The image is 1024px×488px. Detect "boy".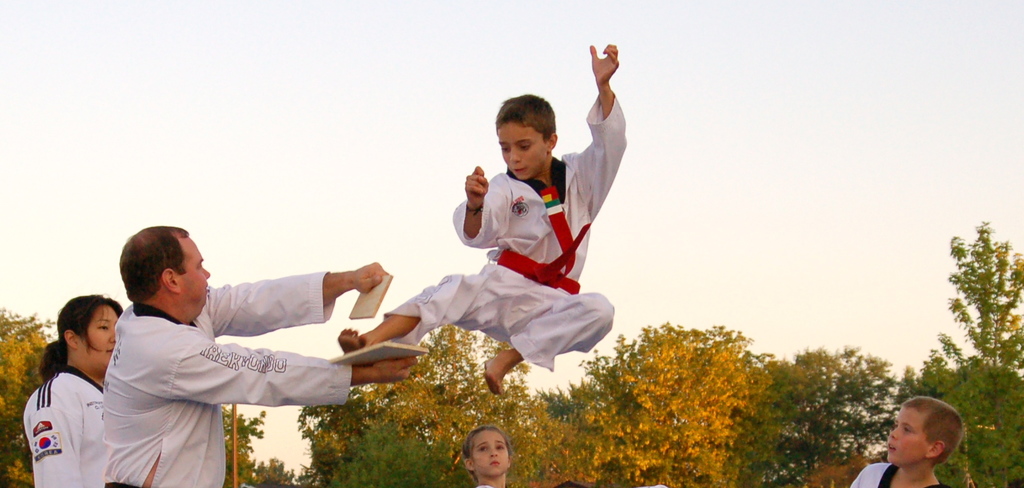
Detection: x1=370 y1=91 x2=628 y2=399.
